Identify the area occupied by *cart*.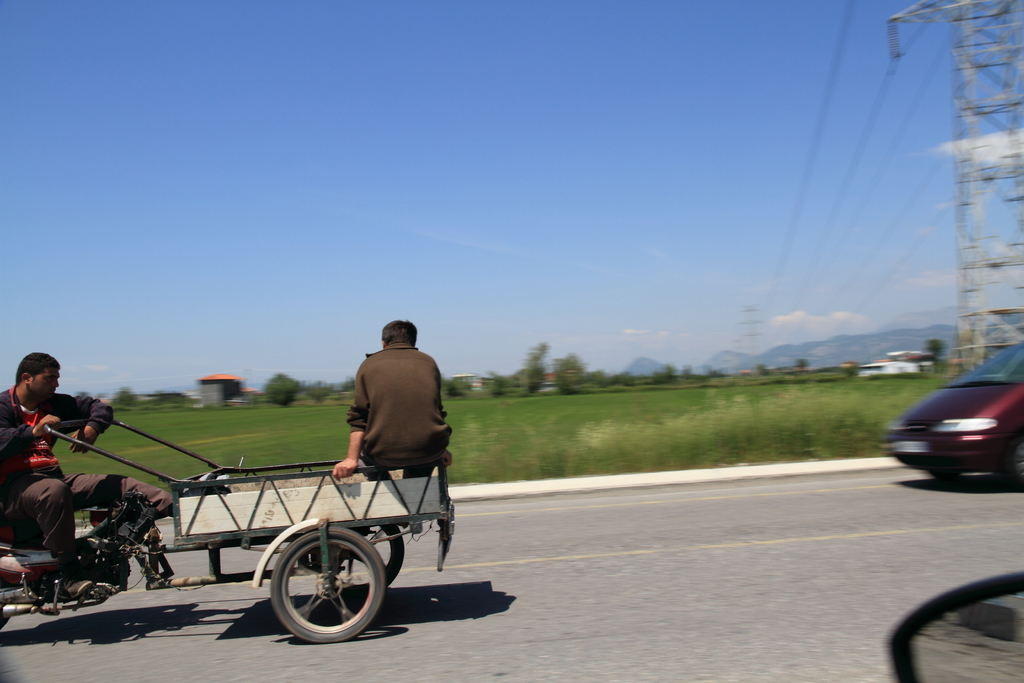
Area: (x1=43, y1=417, x2=456, y2=647).
